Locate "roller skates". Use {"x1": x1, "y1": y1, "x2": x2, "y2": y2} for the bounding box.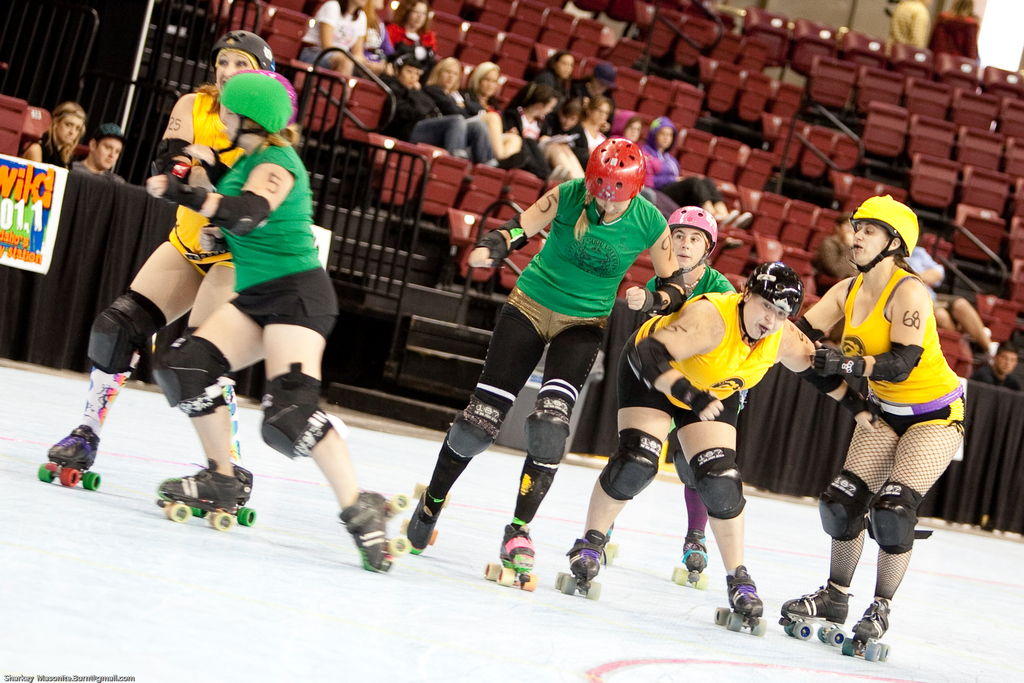
{"x1": 336, "y1": 488, "x2": 412, "y2": 573}.
